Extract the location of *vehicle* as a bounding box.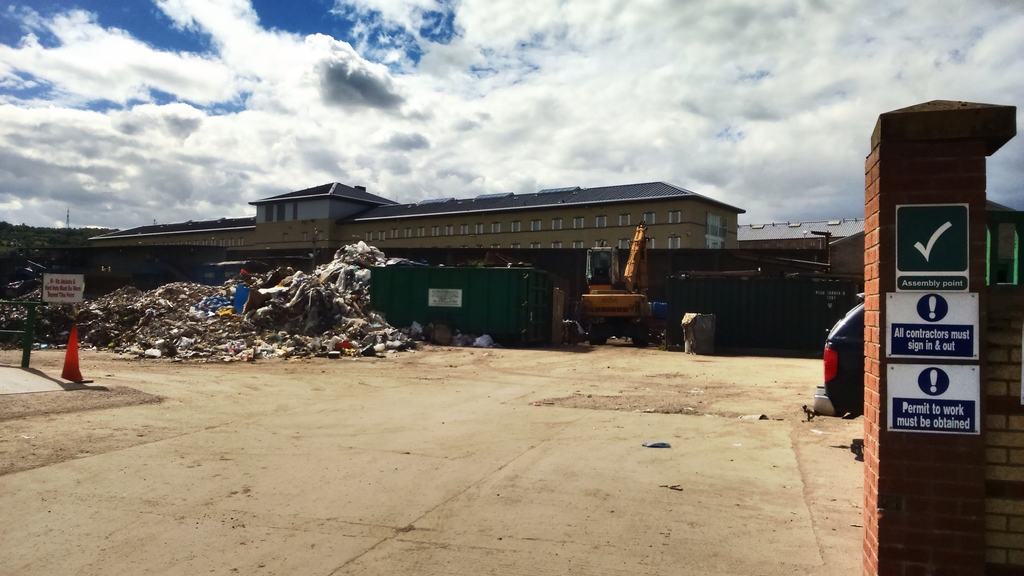
box=[823, 292, 865, 419].
